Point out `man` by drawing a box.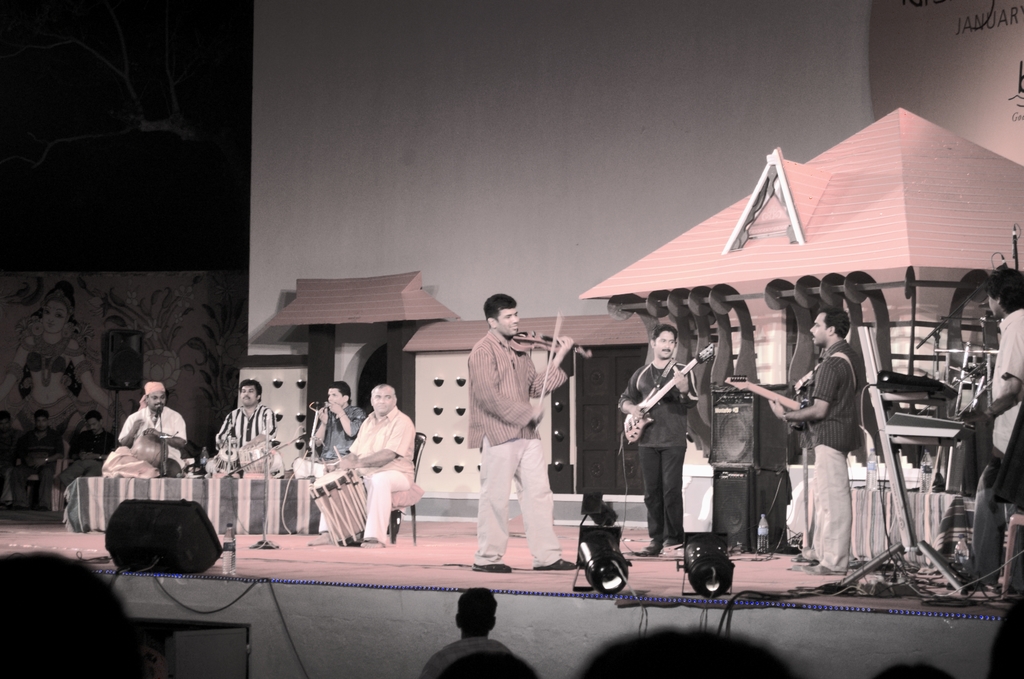
l=48, t=409, r=119, b=509.
